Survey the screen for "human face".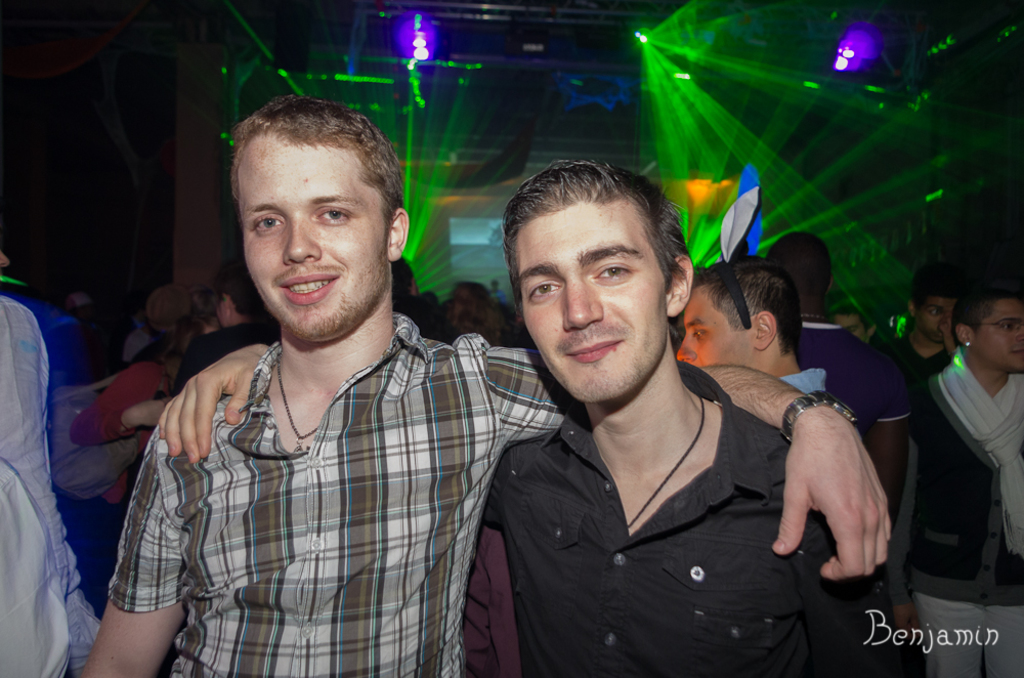
Survey found: l=682, t=286, r=753, b=365.
